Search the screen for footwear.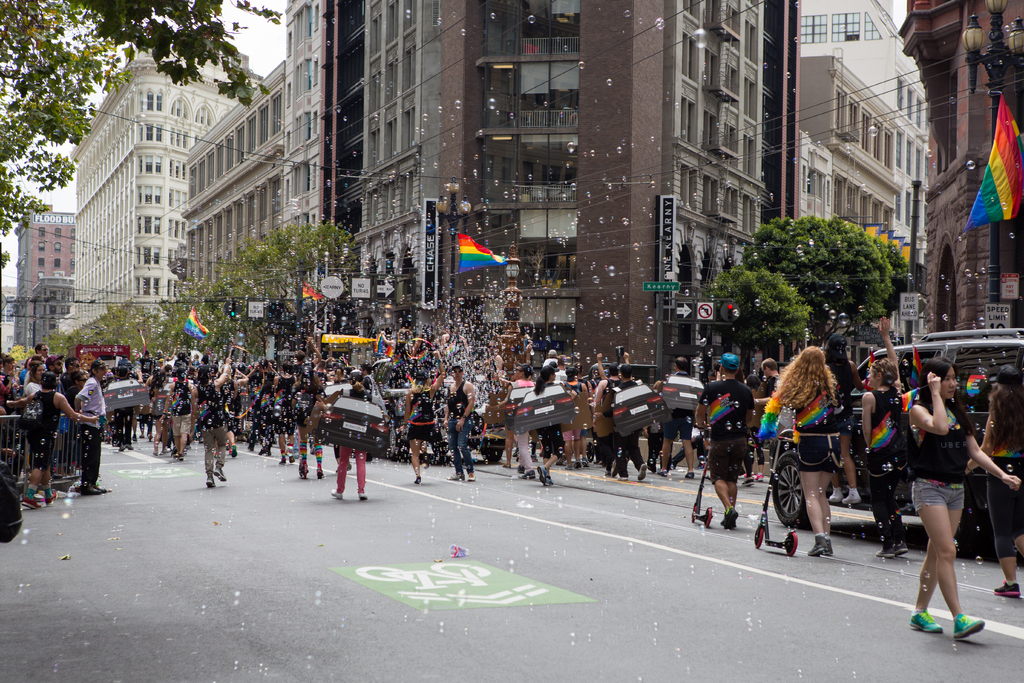
Found at x1=206, y1=482, x2=213, y2=486.
